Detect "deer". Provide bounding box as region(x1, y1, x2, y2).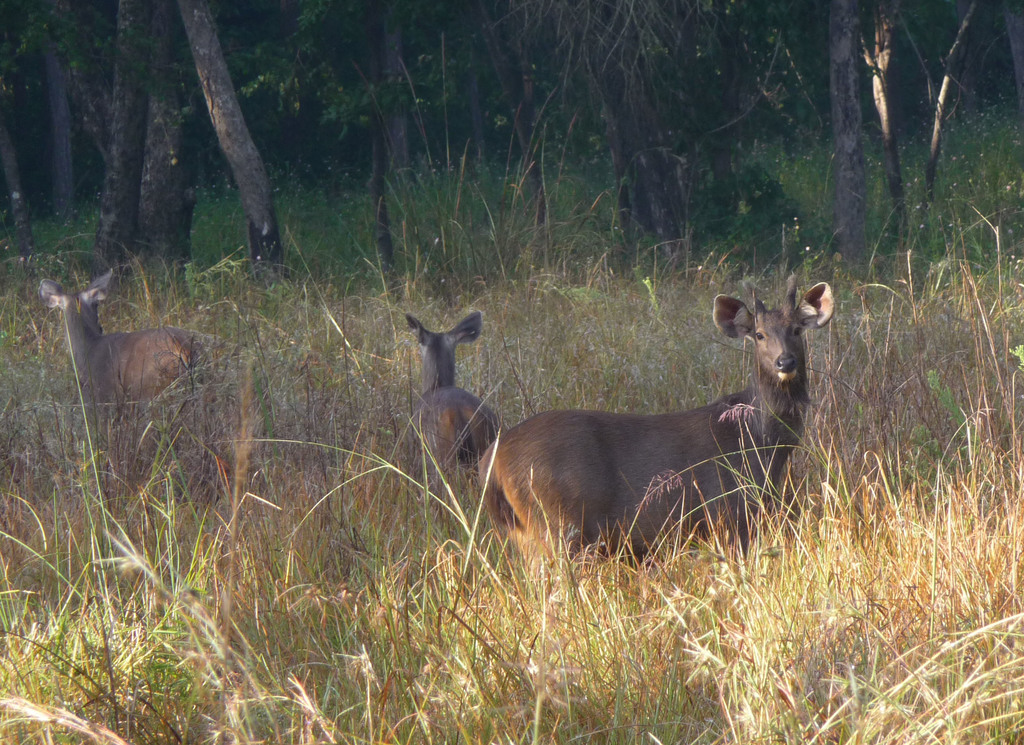
region(41, 265, 214, 431).
